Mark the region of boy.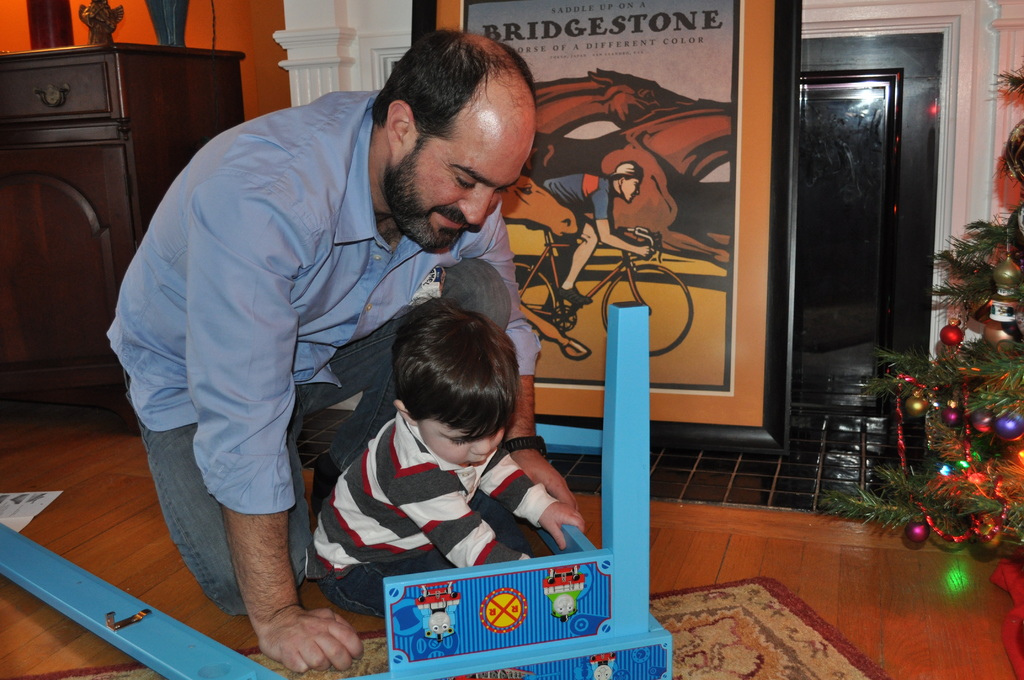
Region: [x1=296, y1=297, x2=594, y2=633].
